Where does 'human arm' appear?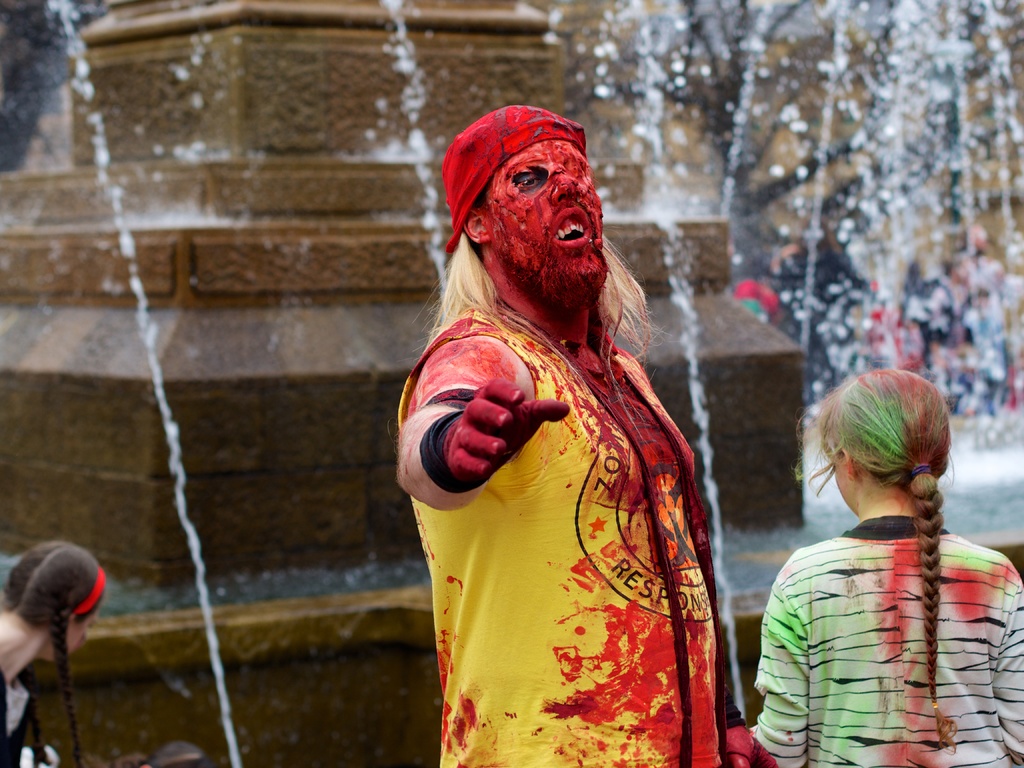
Appears at detection(412, 336, 574, 538).
